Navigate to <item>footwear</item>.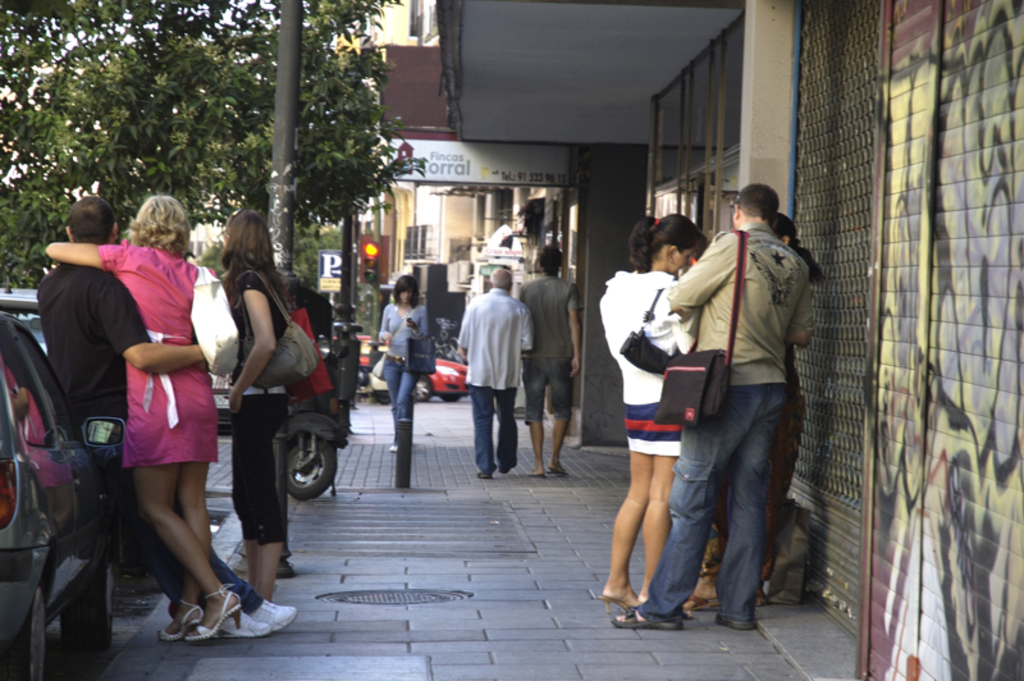
Navigation target: [left=209, top=598, right=273, bottom=644].
